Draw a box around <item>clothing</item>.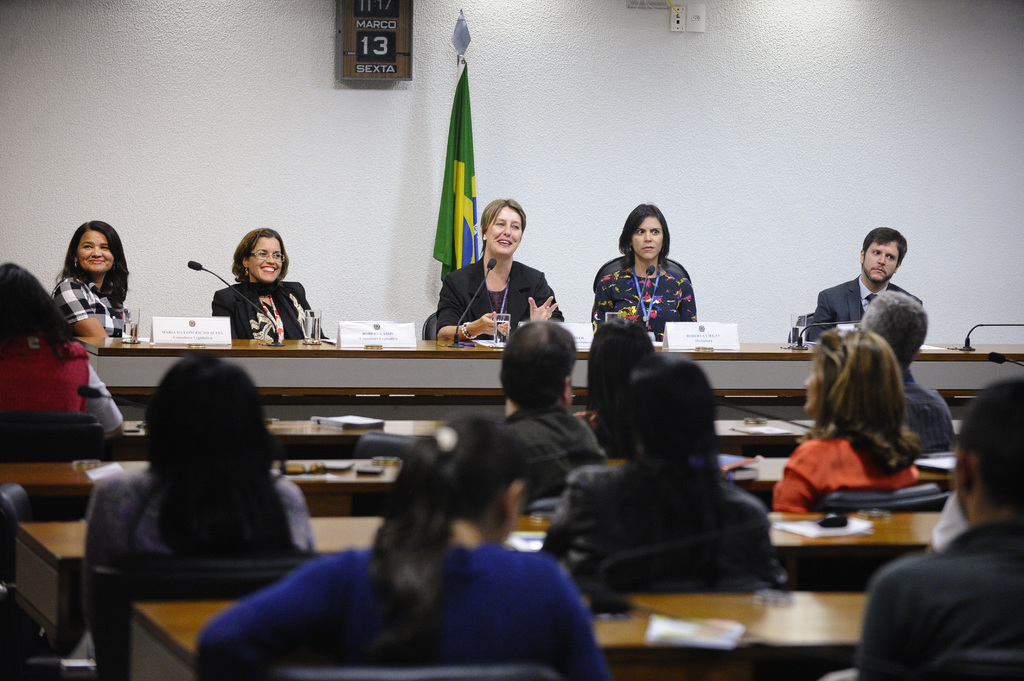
rect(0, 332, 79, 429).
